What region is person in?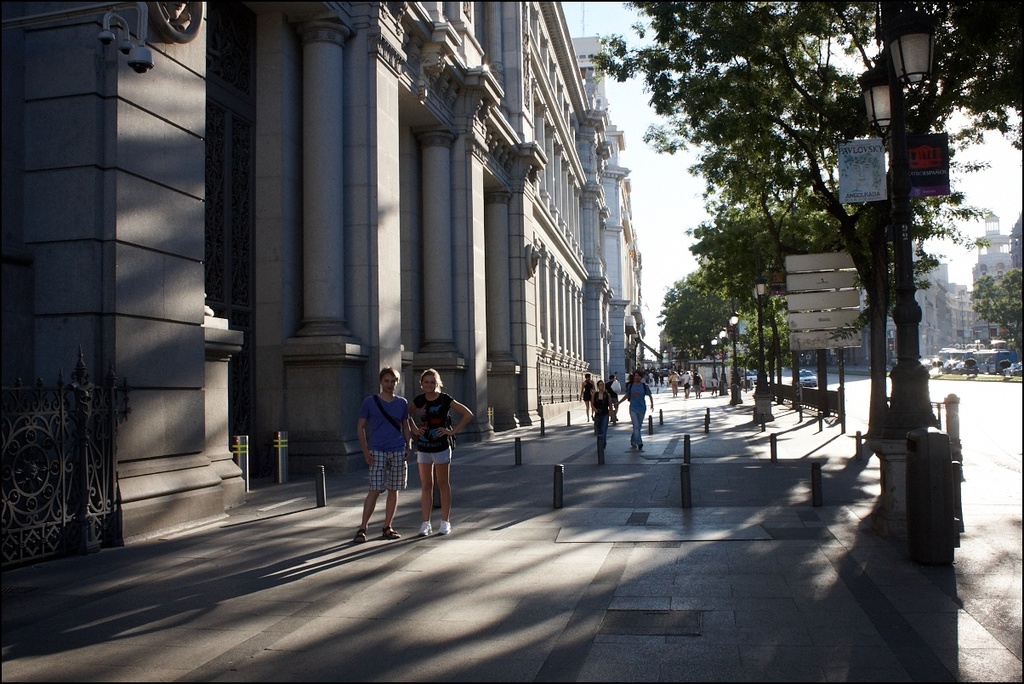
left=678, top=367, right=692, bottom=395.
